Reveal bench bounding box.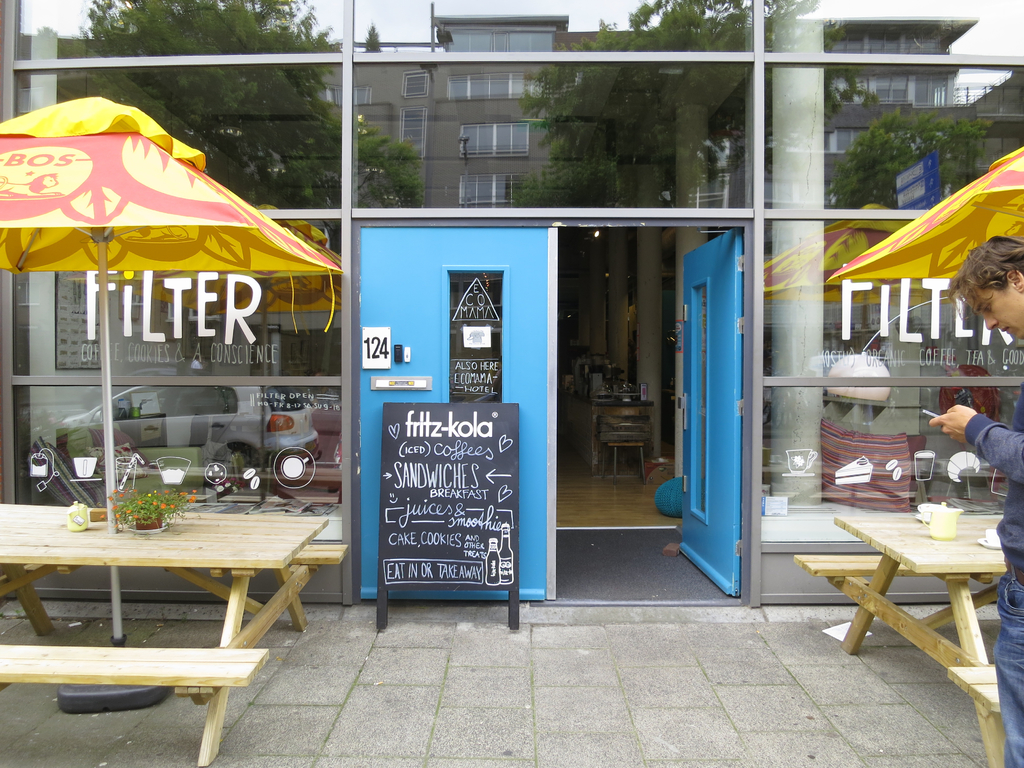
Revealed: [x1=790, y1=514, x2=1002, y2=767].
